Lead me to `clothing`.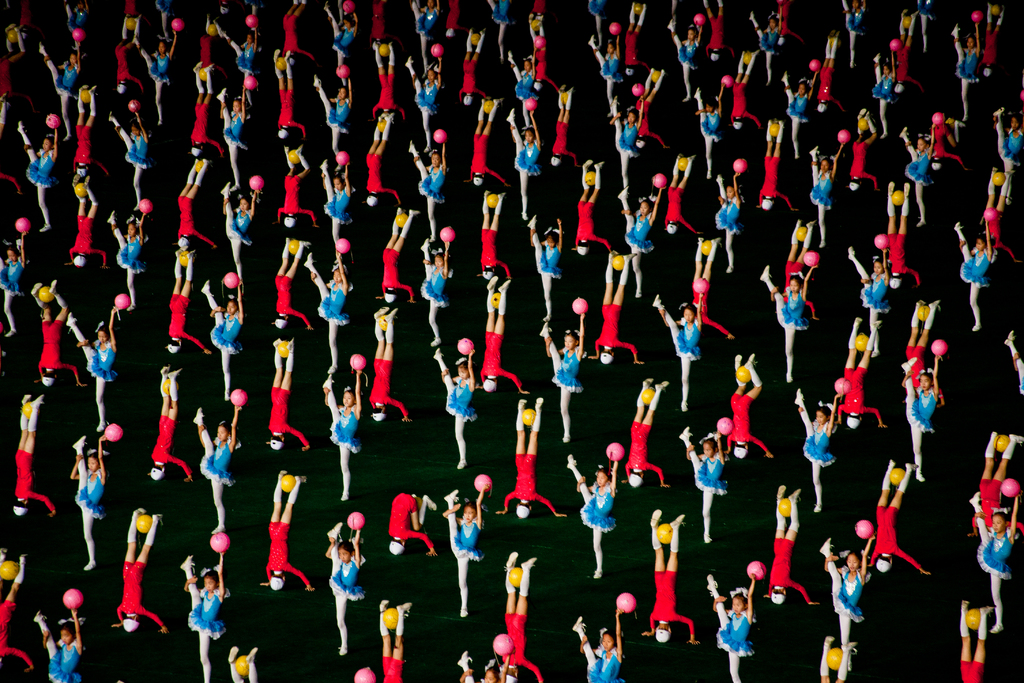
Lead to bbox=(317, 526, 368, 652).
